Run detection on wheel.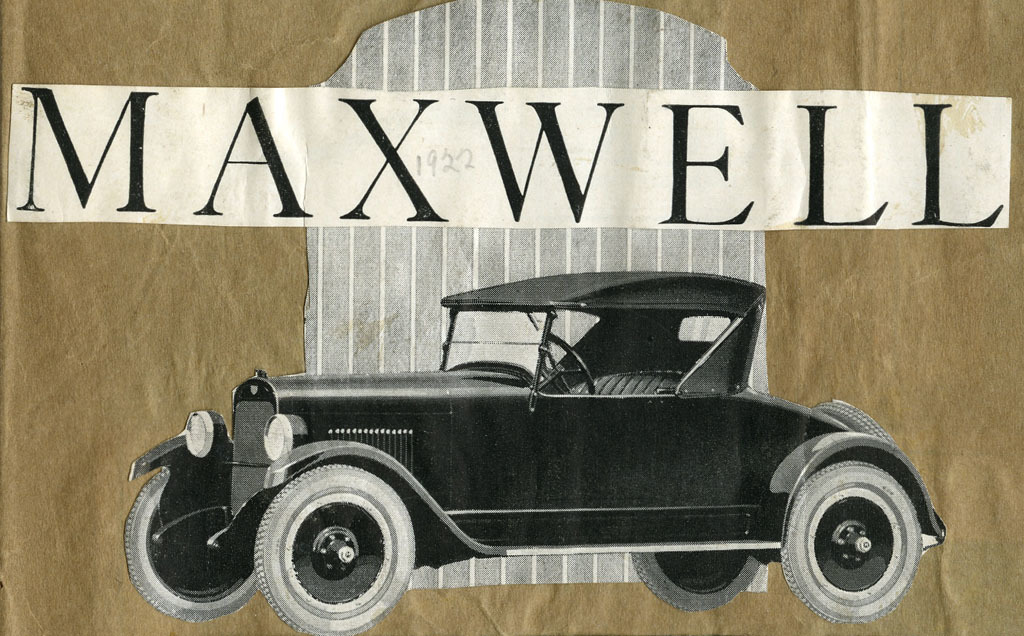
Result: (x1=632, y1=555, x2=767, y2=615).
